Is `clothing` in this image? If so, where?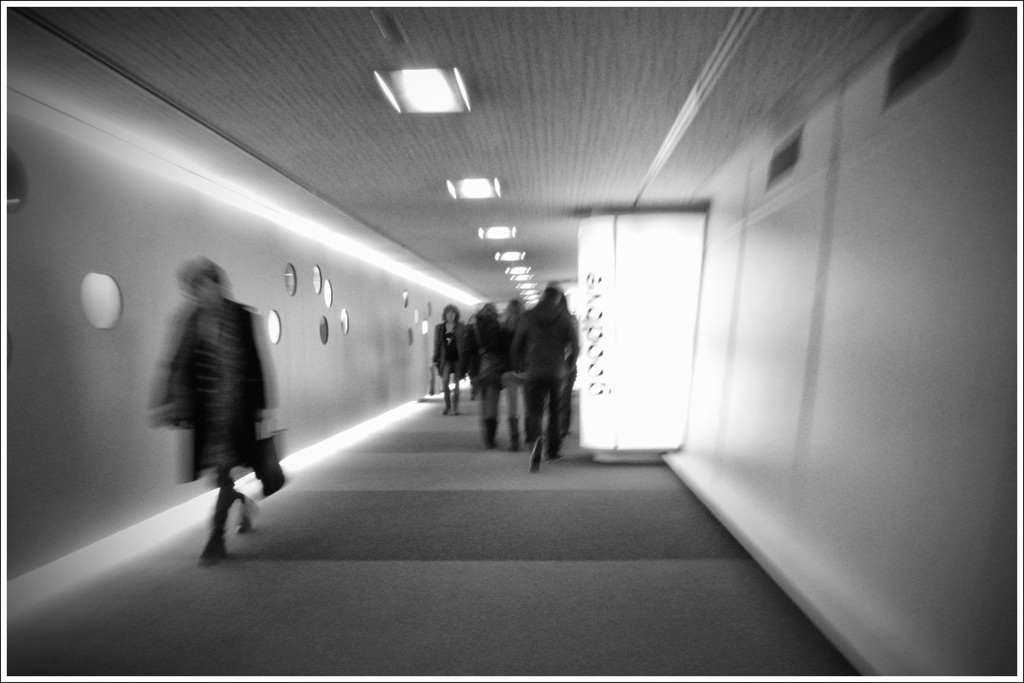
Yes, at bbox=[509, 305, 580, 442].
